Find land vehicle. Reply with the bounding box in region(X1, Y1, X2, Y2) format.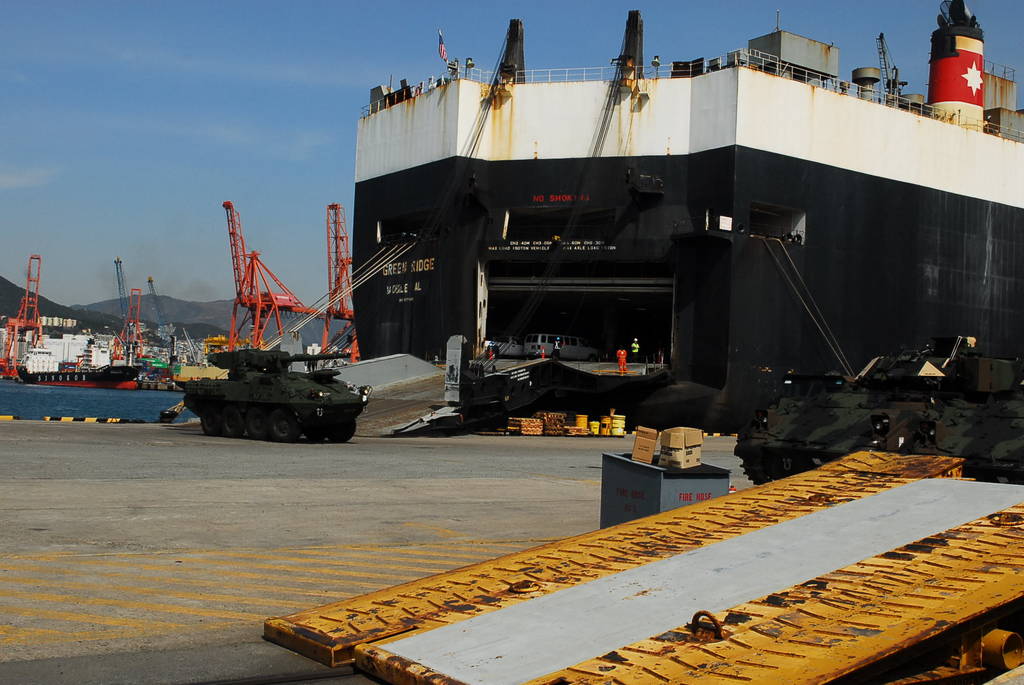
region(733, 349, 1023, 485).
